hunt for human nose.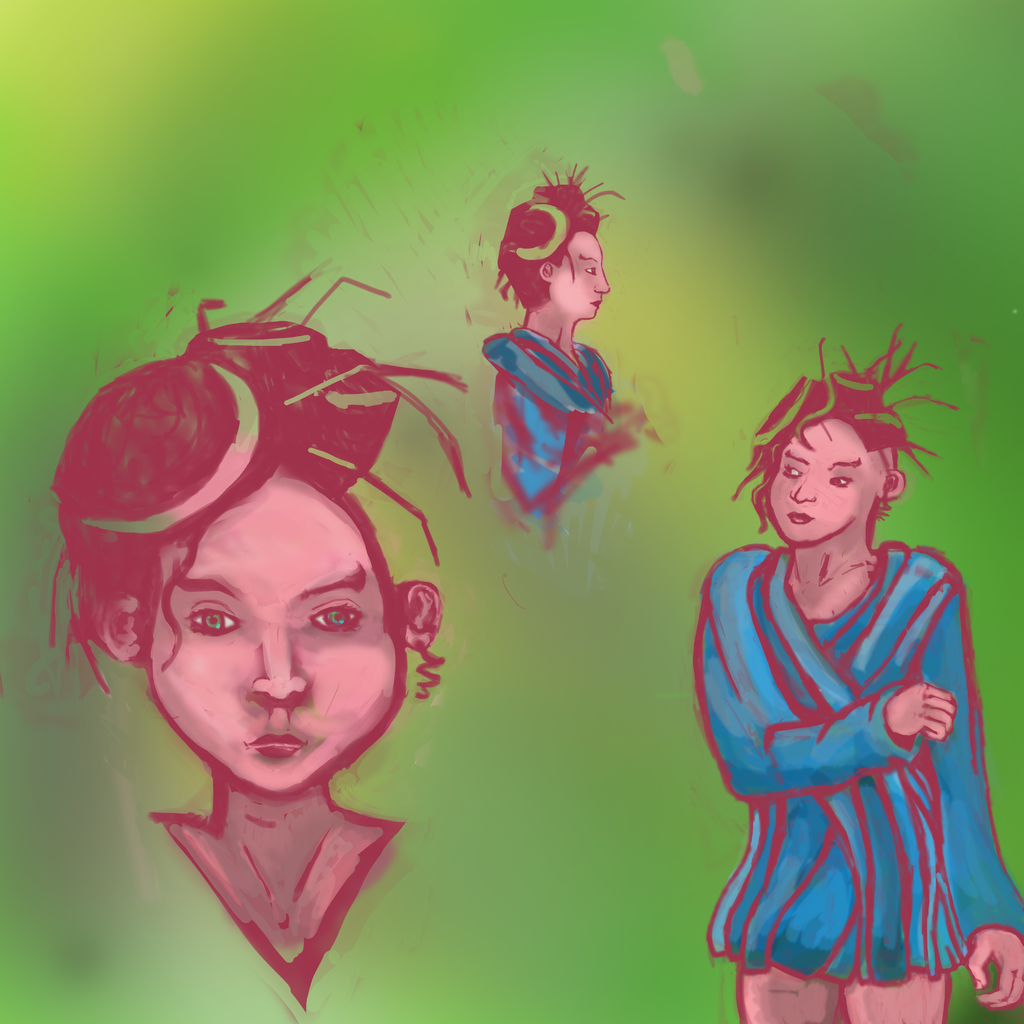
Hunted down at [x1=782, y1=481, x2=817, y2=505].
